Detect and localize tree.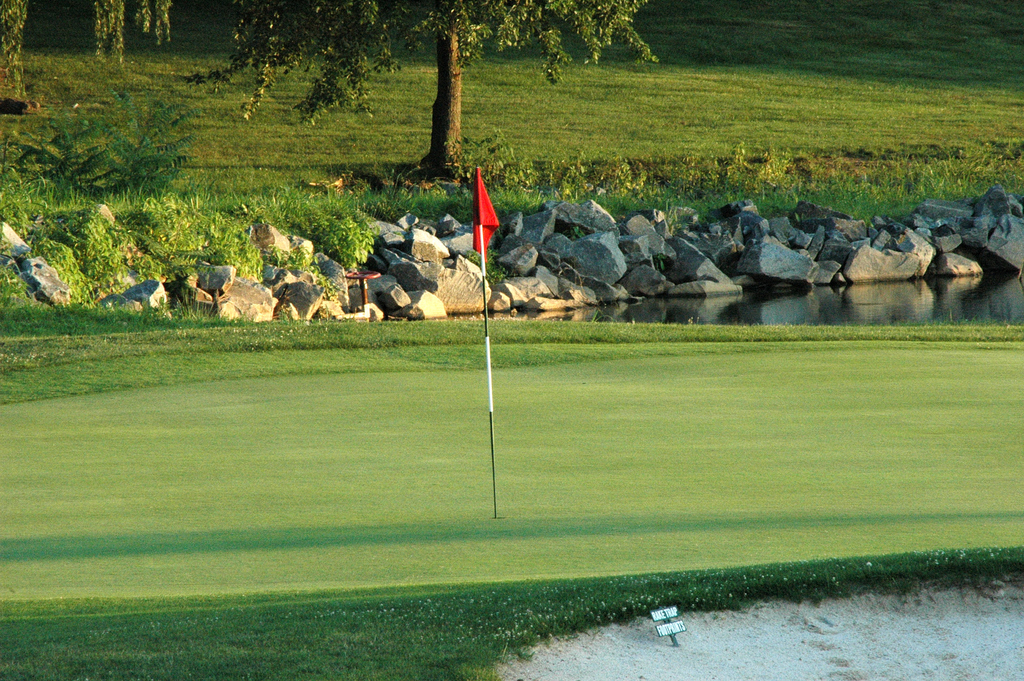
Localized at (x1=184, y1=0, x2=659, y2=183).
